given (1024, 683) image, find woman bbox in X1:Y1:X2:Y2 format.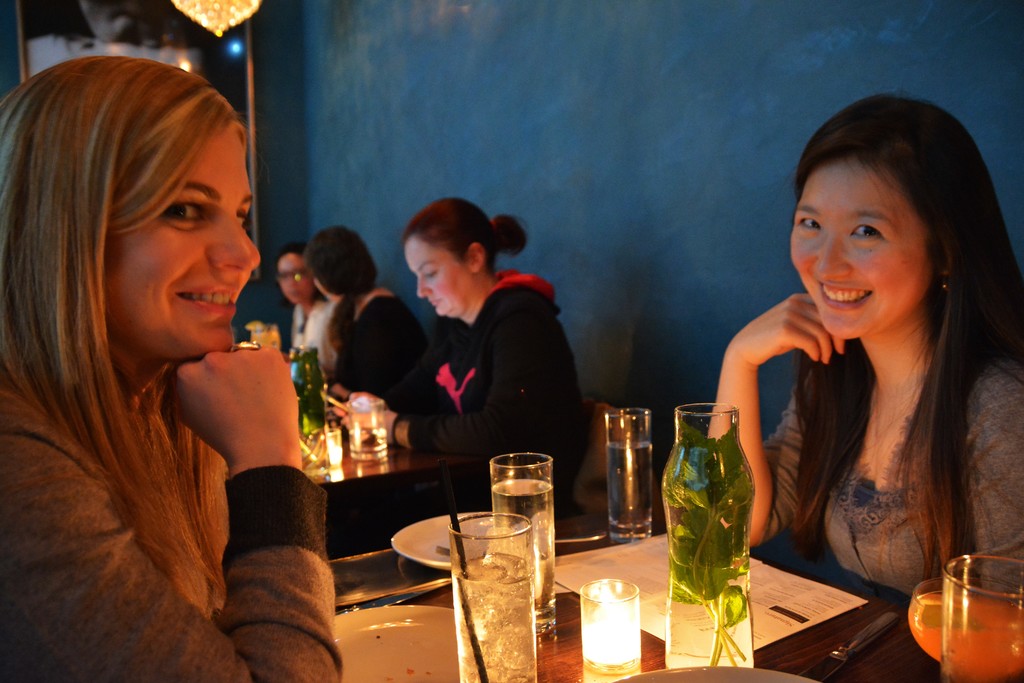
296:223:429:415.
